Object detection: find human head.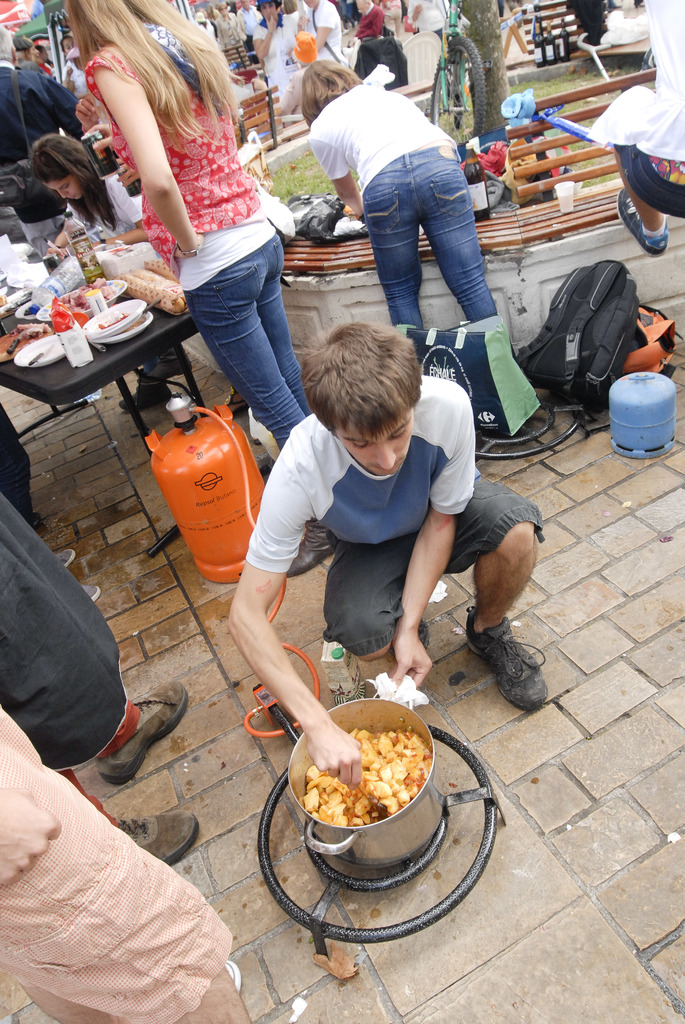
region(24, 38, 40, 61).
